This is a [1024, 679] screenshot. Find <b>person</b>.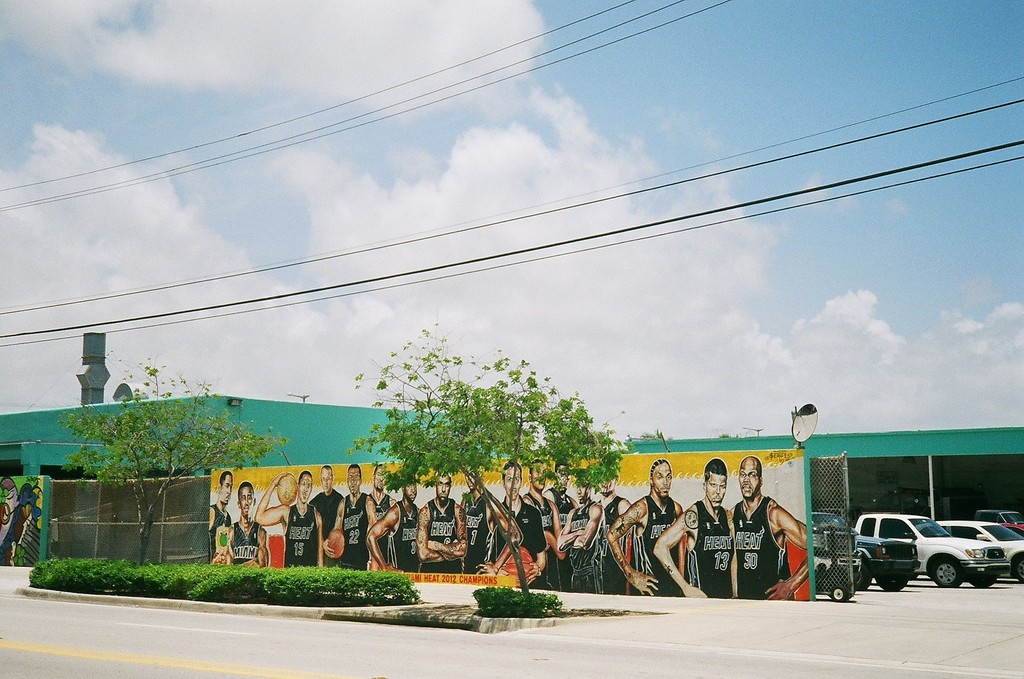
Bounding box: <bbox>254, 468, 325, 566</bbox>.
